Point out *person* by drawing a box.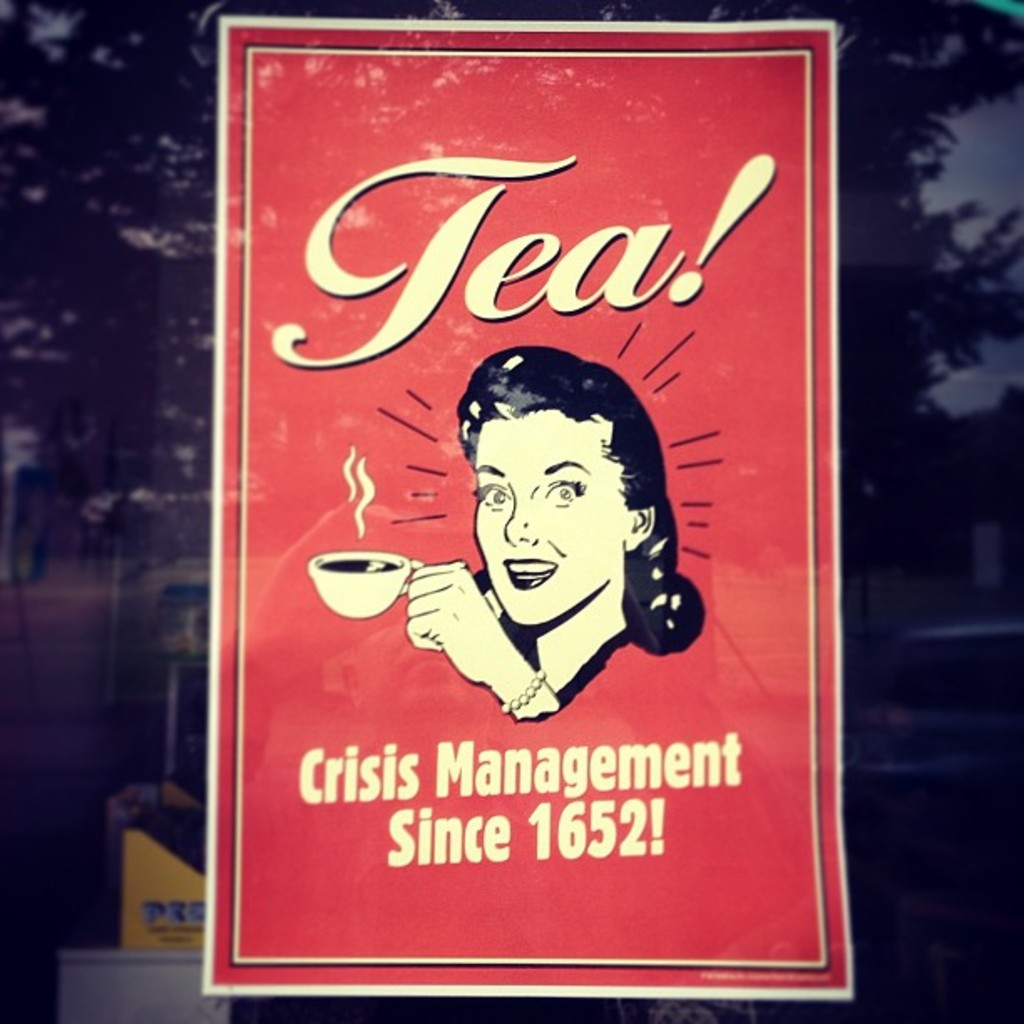
(393, 343, 701, 766).
